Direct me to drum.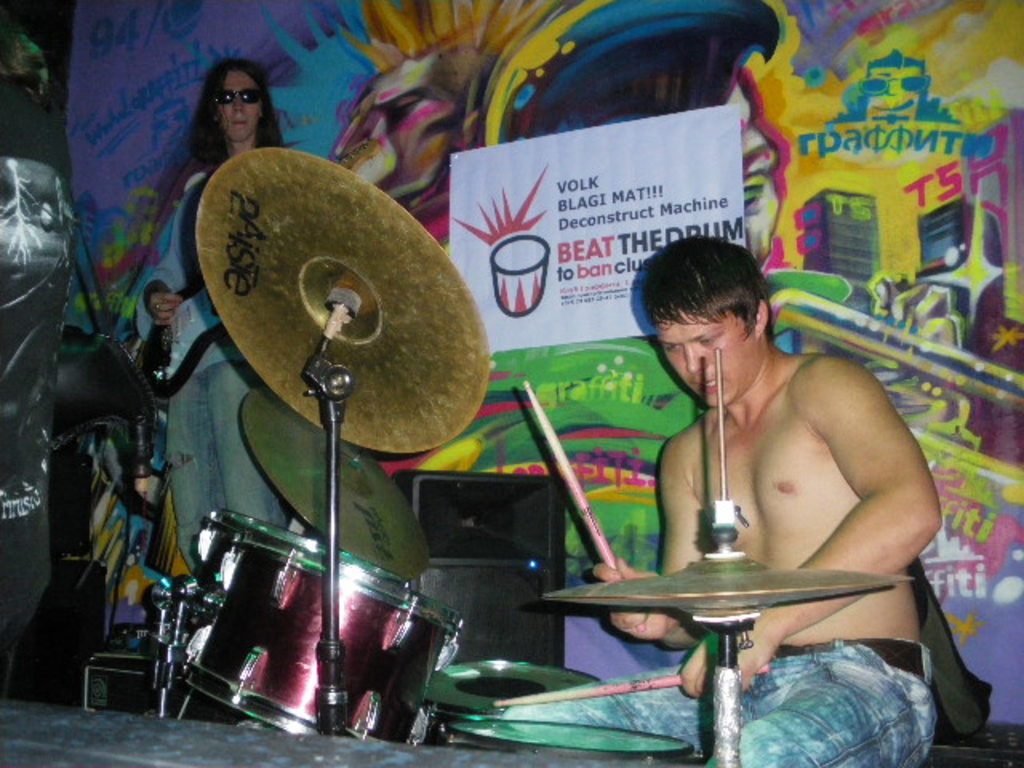
Direction: [left=434, top=722, right=706, bottom=766].
